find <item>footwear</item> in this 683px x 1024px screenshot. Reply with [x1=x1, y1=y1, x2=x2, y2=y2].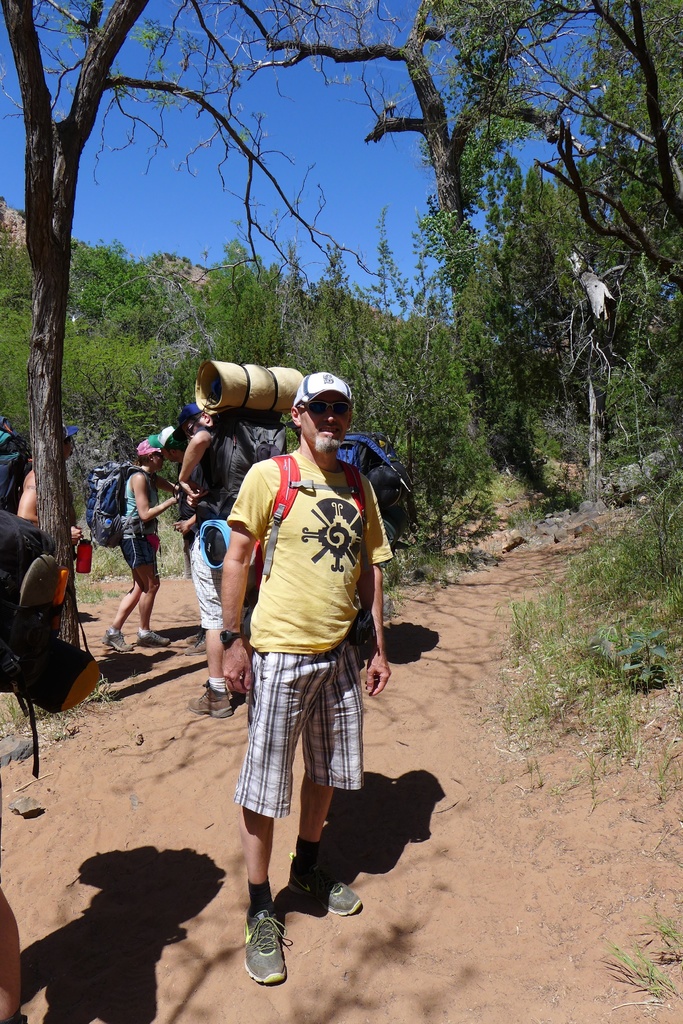
[x1=238, y1=906, x2=301, y2=994].
